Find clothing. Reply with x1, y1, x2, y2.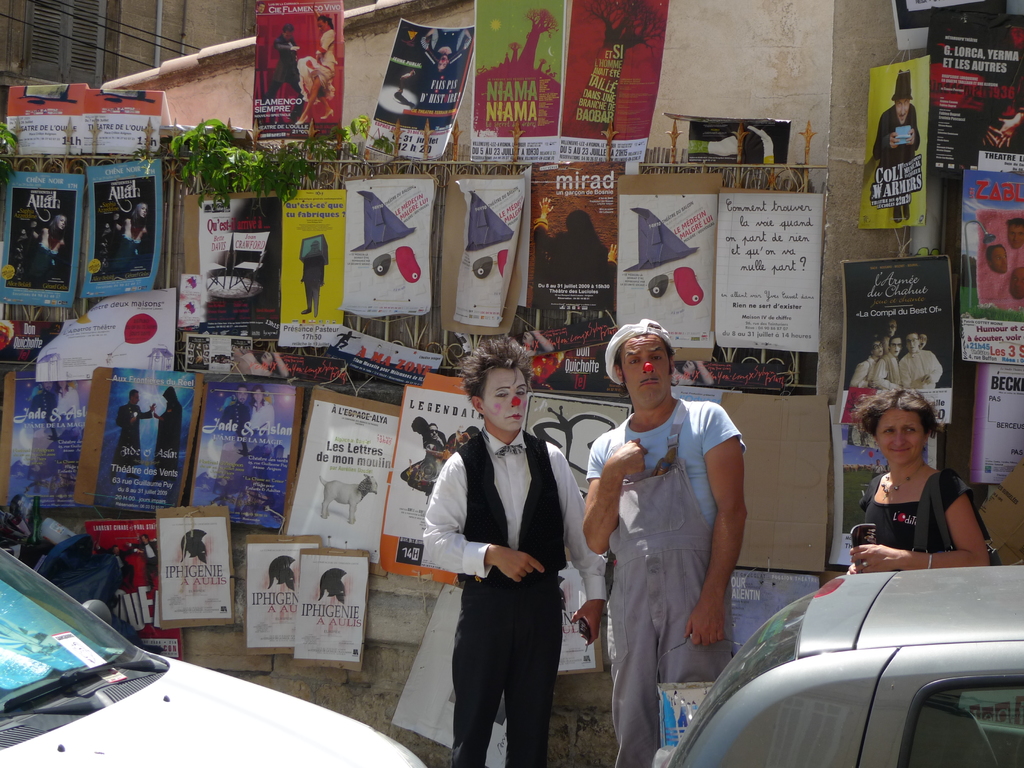
858, 456, 986, 570.
